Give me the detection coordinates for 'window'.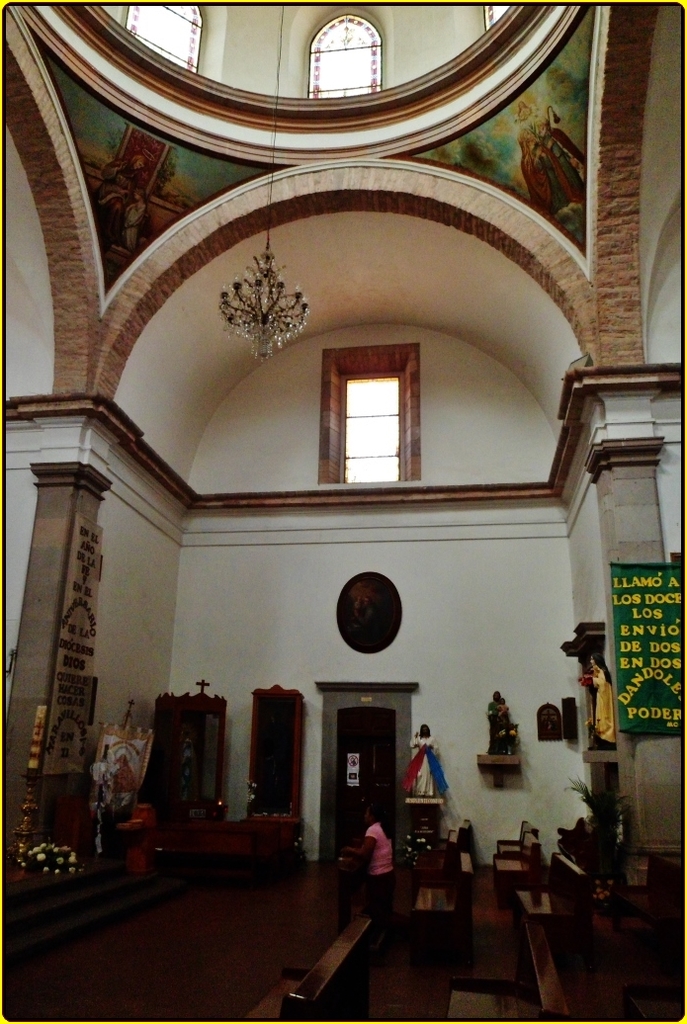
{"x1": 304, "y1": 10, "x2": 381, "y2": 95}.
